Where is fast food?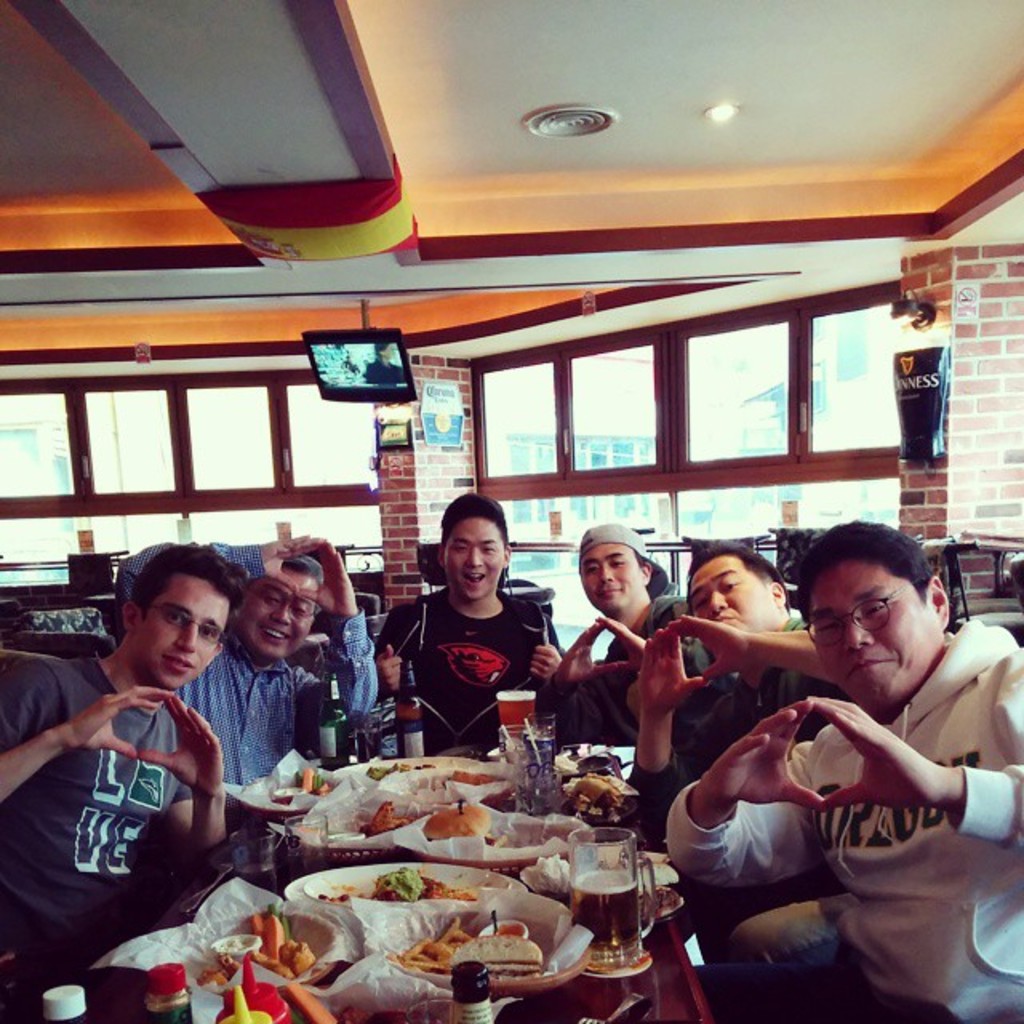
(357,790,405,846).
